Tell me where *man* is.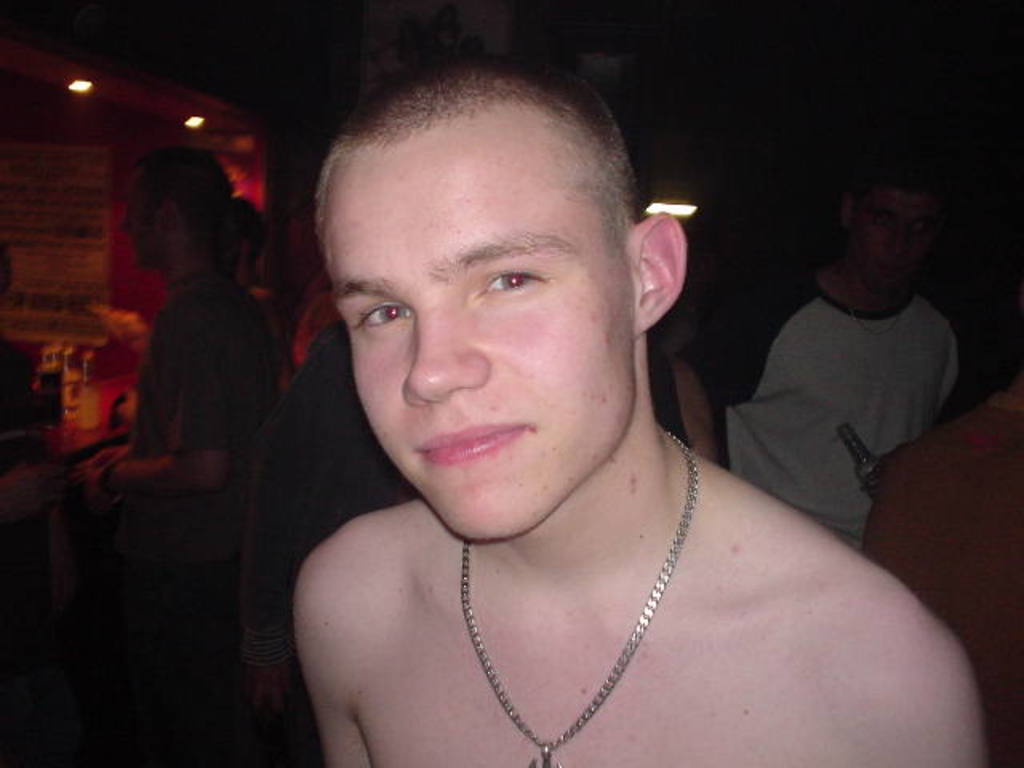
*man* is at crop(182, 46, 968, 752).
